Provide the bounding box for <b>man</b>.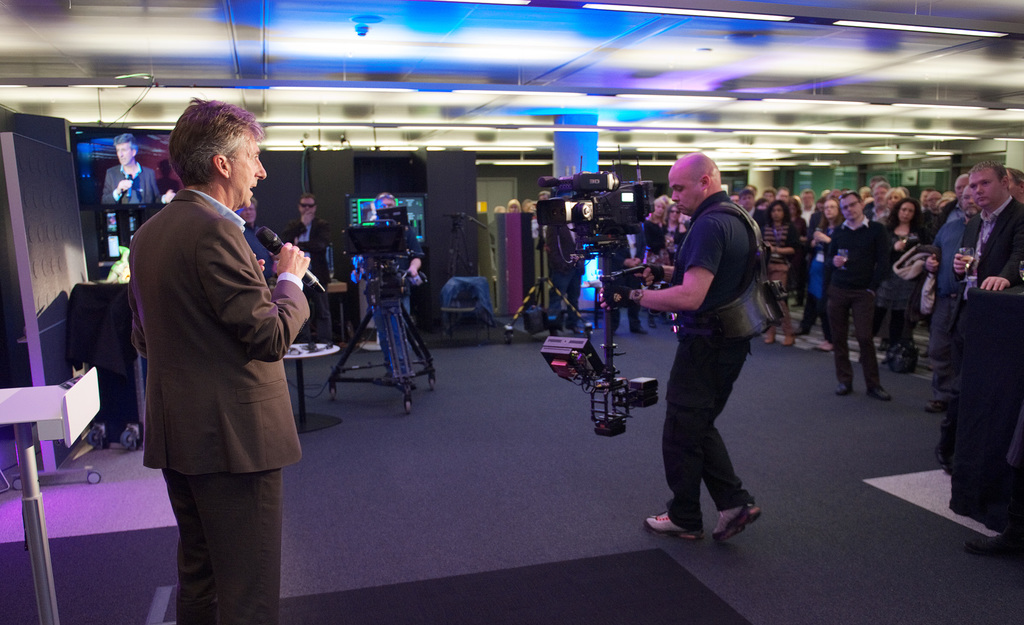
bbox=(774, 187, 797, 213).
